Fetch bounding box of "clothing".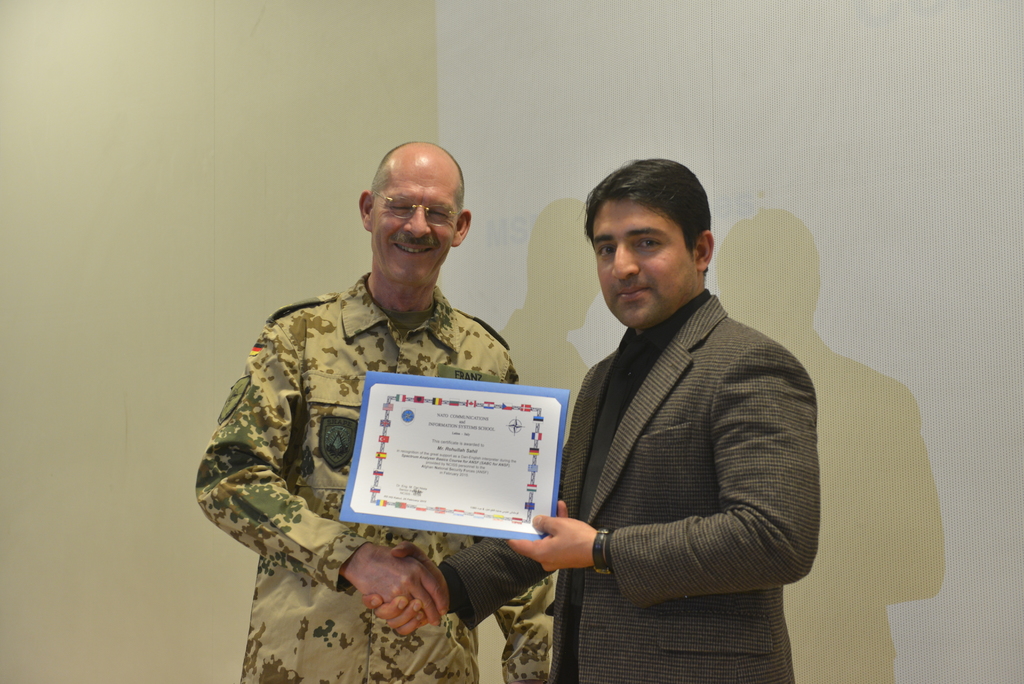
Bbox: <bbox>193, 273, 553, 683</bbox>.
